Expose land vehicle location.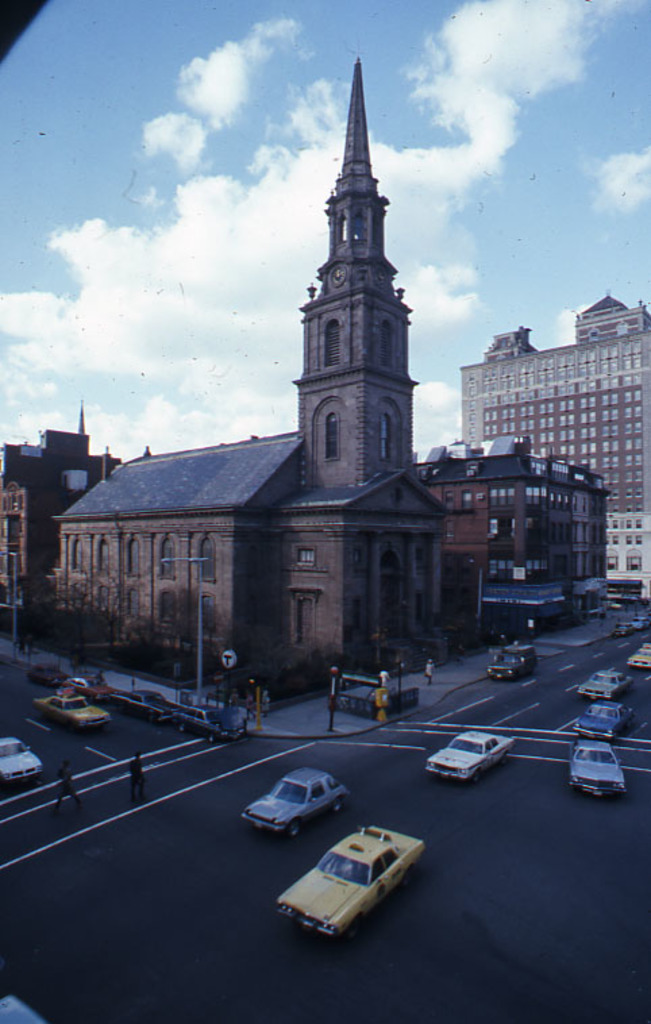
Exposed at l=577, t=666, r=631, b=696.
